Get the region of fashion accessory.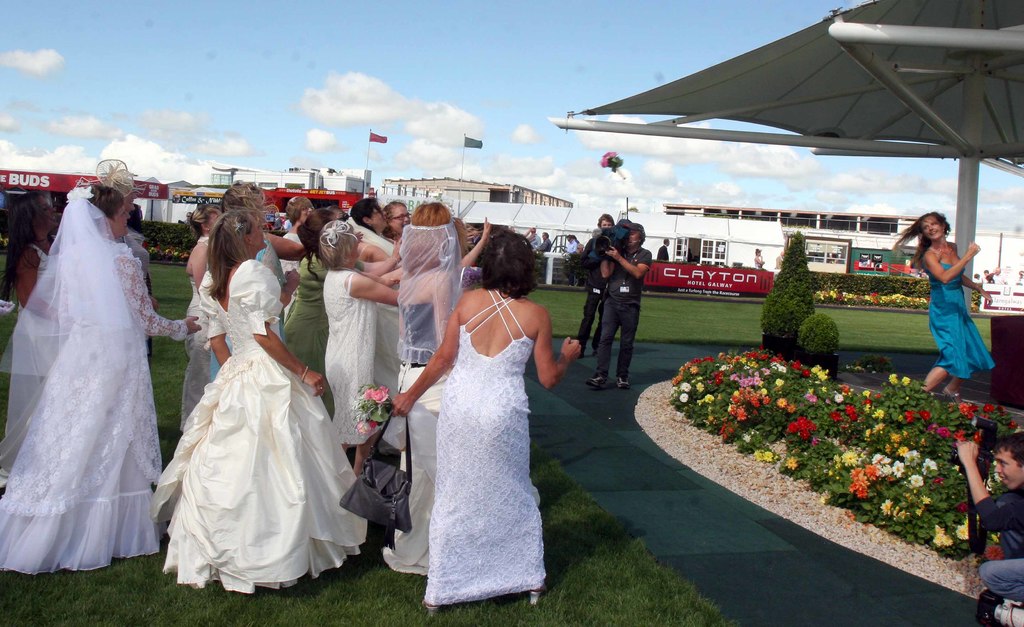
x1=386, y1=257, x2=399, y2=267.
